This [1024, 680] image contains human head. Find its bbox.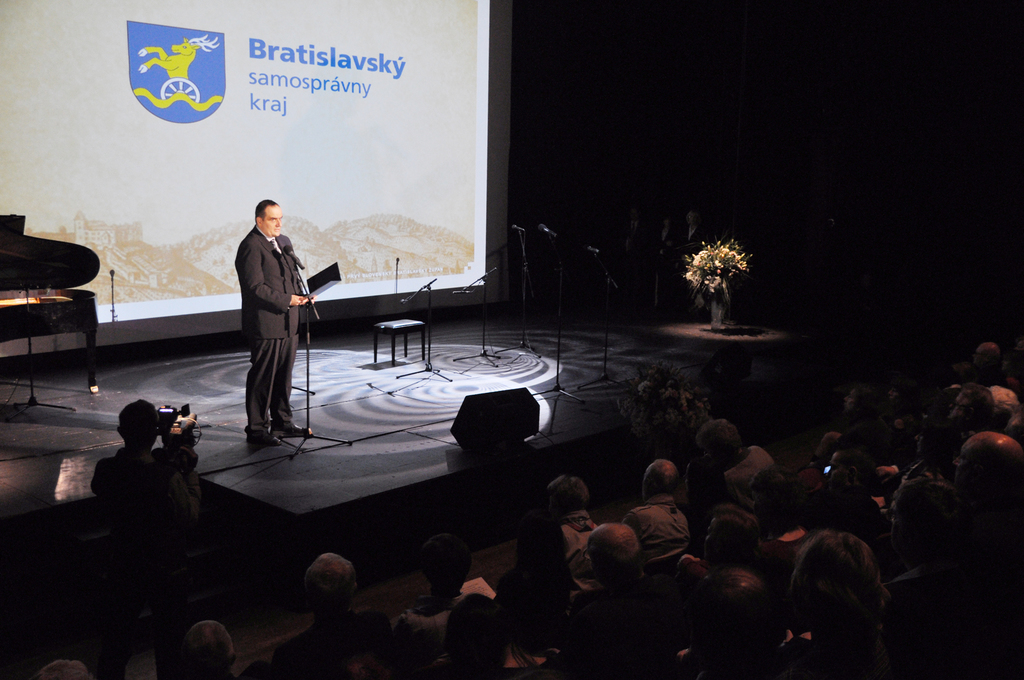
<region>787, 531, 881, 632</region>.
